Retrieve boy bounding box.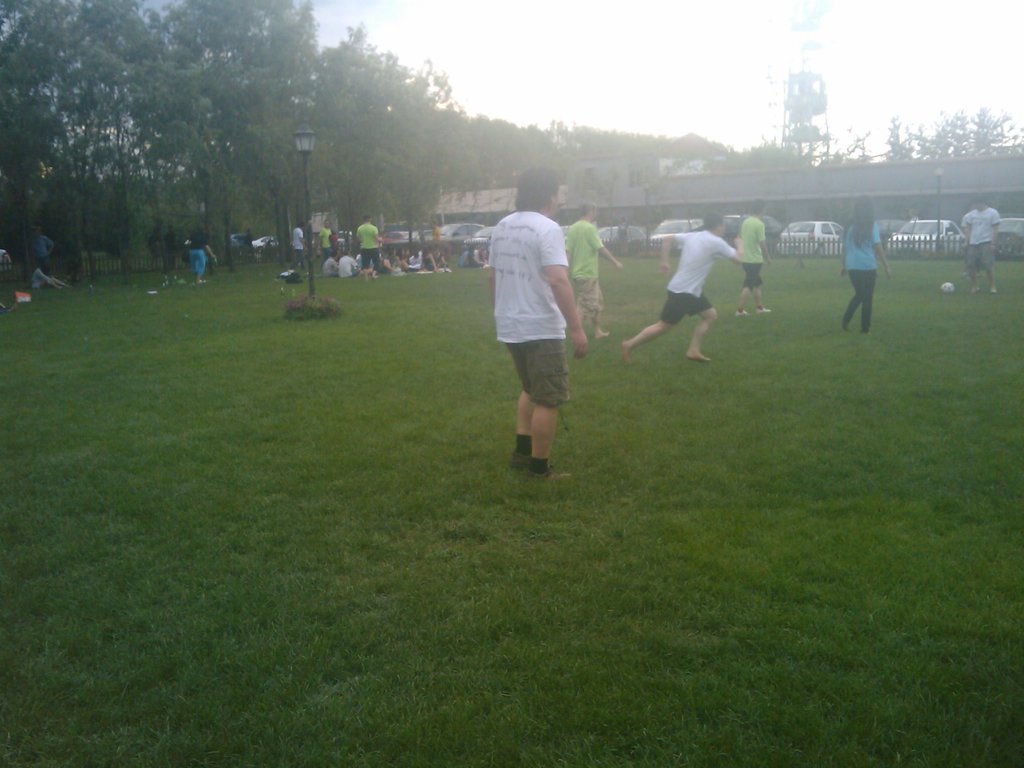
Bounding box: x1=563 y1=198 x2=619 y2=342.
